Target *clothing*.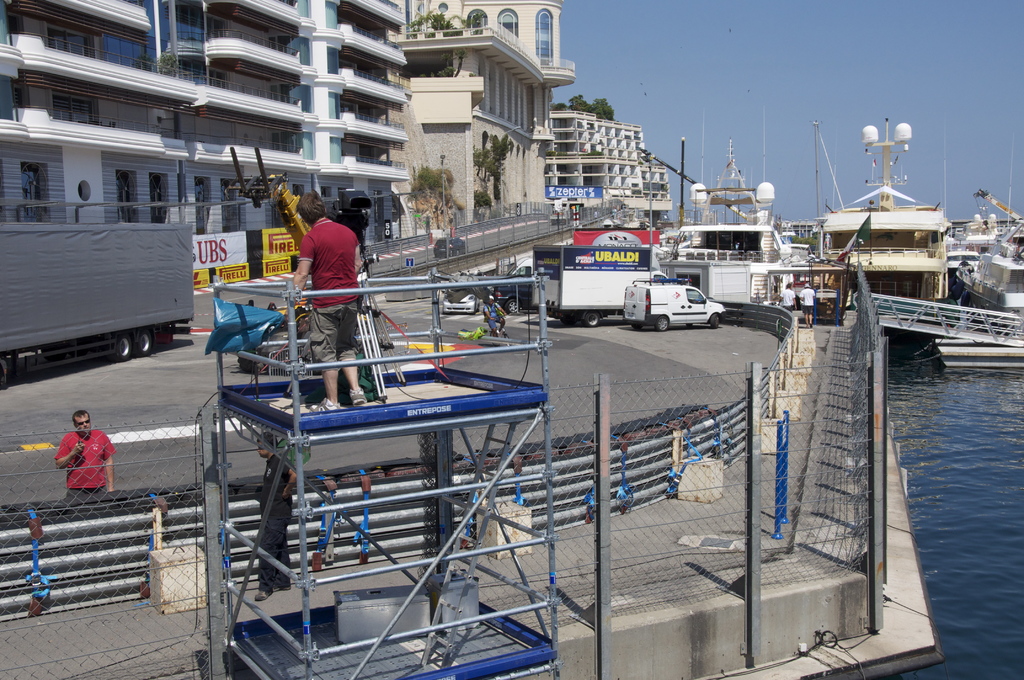
Target region: bbox=(297, 216, 362, 373).
